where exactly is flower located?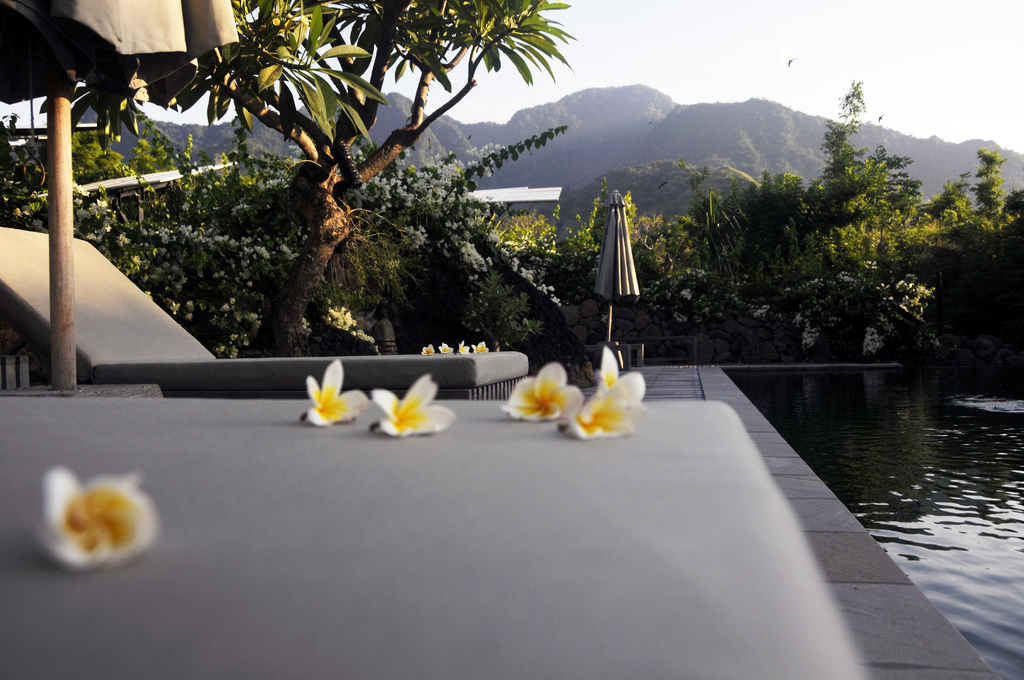
Its bounding box is x1=436 y1=342 x2=454 y2=353.
